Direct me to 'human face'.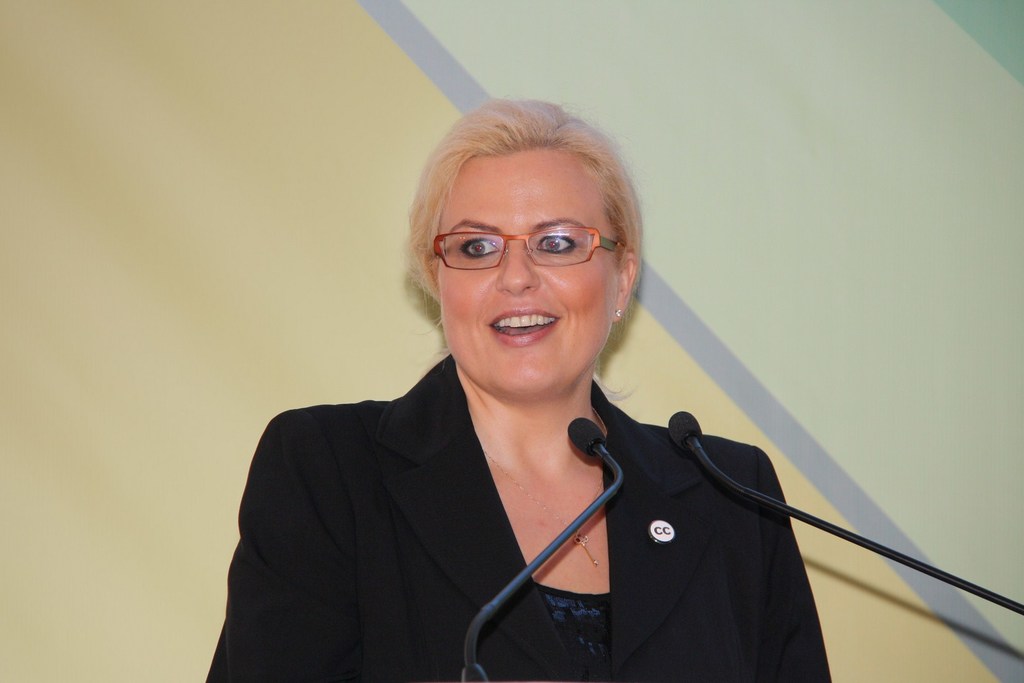
Direction: rect(440, 154, 621, 399).
